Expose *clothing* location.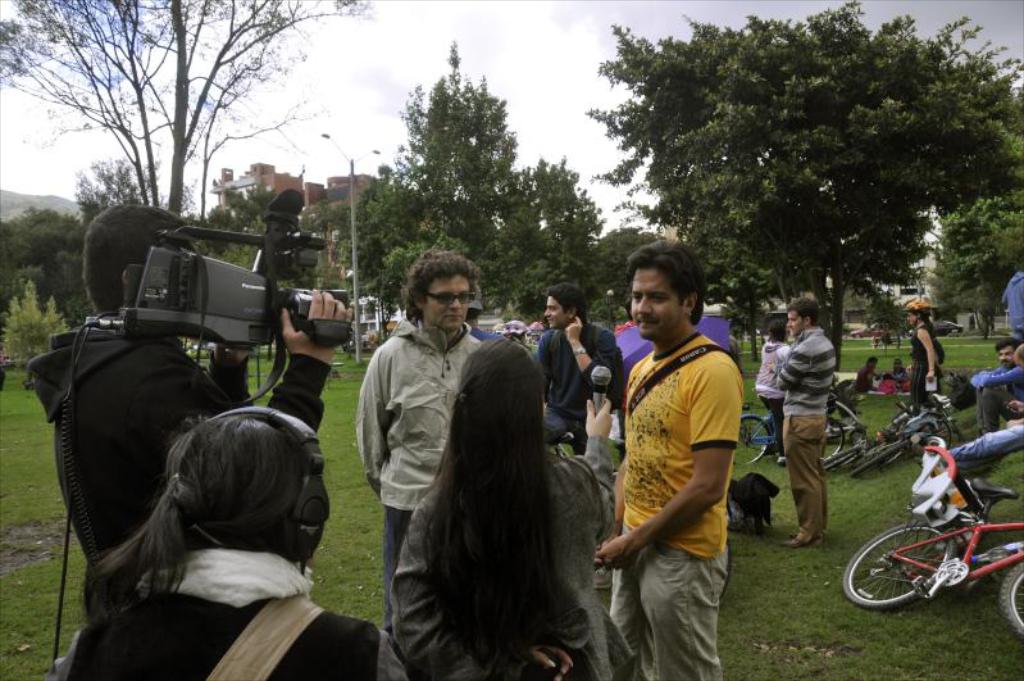
Exposed at BBox(1001, 272, 1023, 348).
